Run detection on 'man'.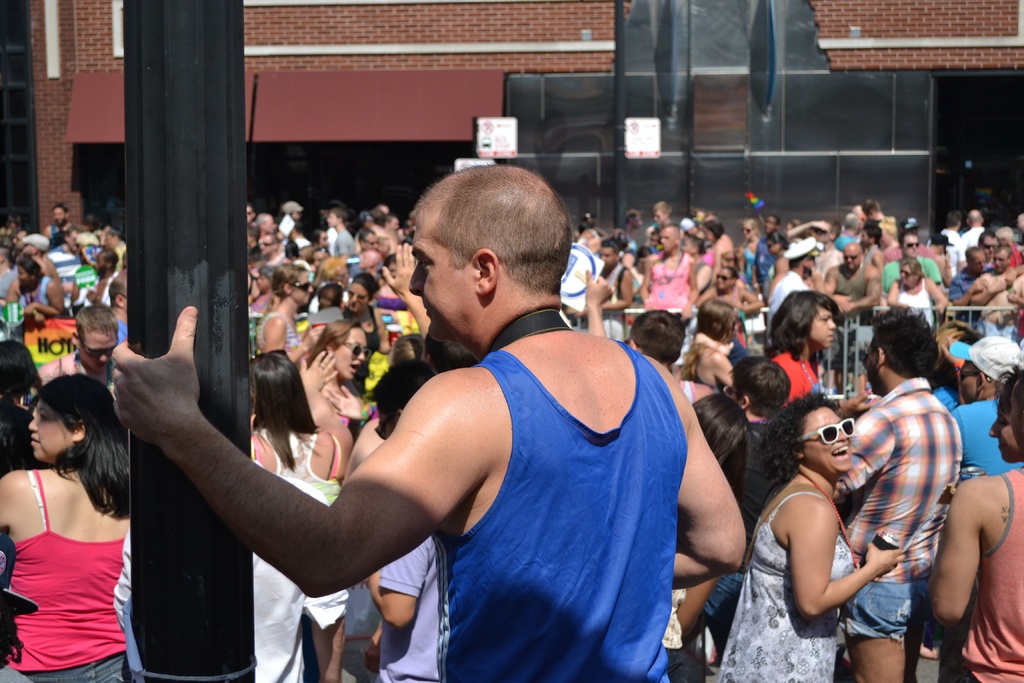
Result: bbox(964, 249, 1023, 303).
